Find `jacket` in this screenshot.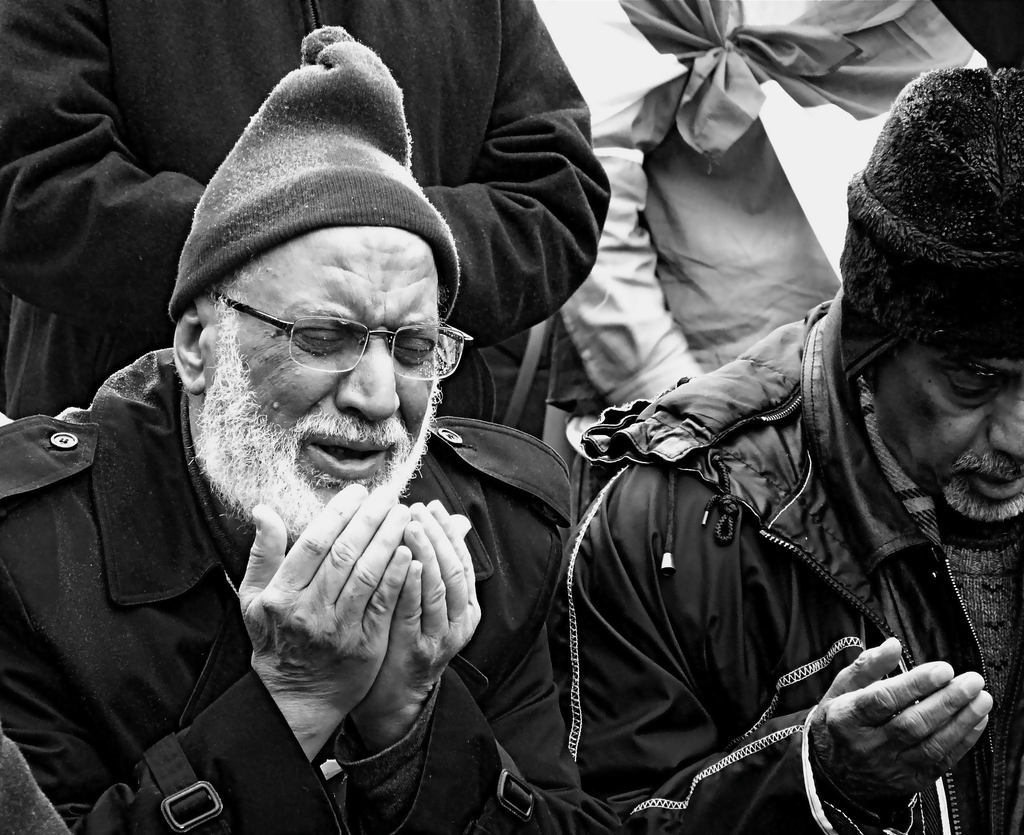
The bounding box for `jacket` is region(0, 348, 630, 831).
